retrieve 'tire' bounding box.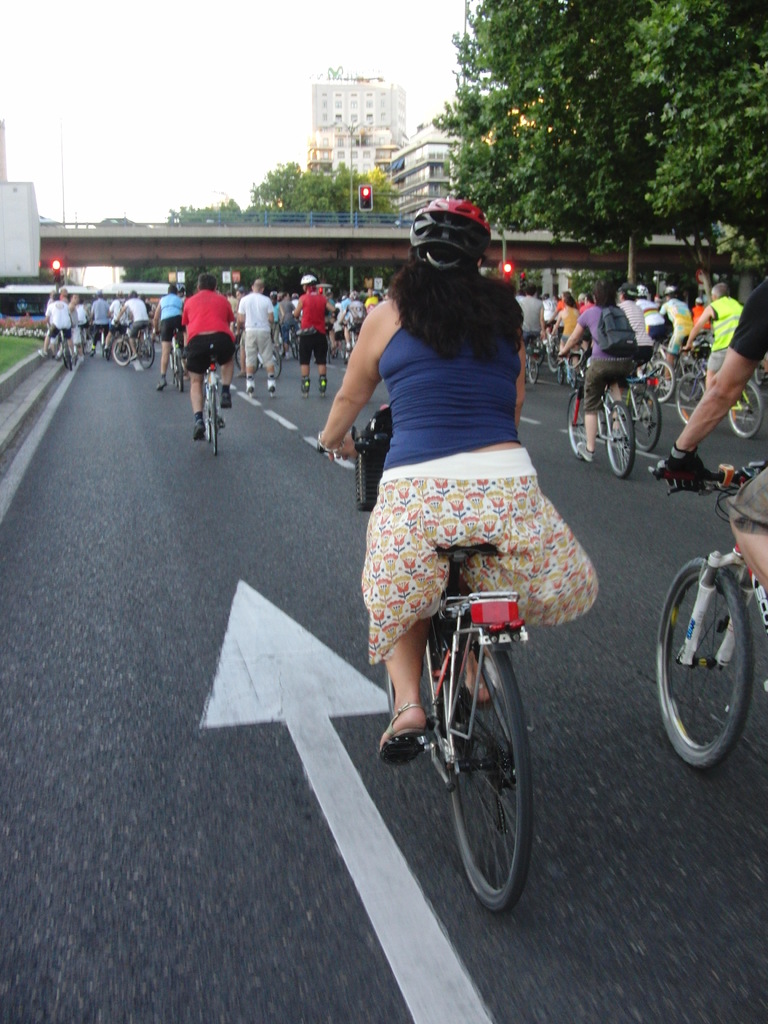
Bounding box: box(138, 339, 155, 367).
